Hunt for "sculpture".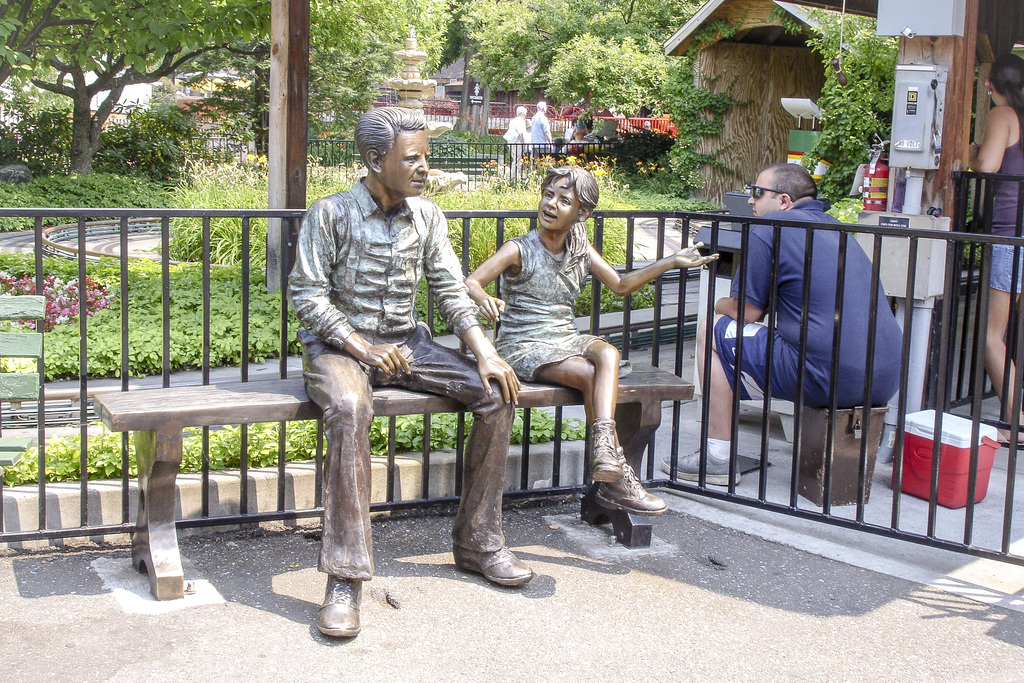
Hunted down at locate(273, 109, 543, 648).
